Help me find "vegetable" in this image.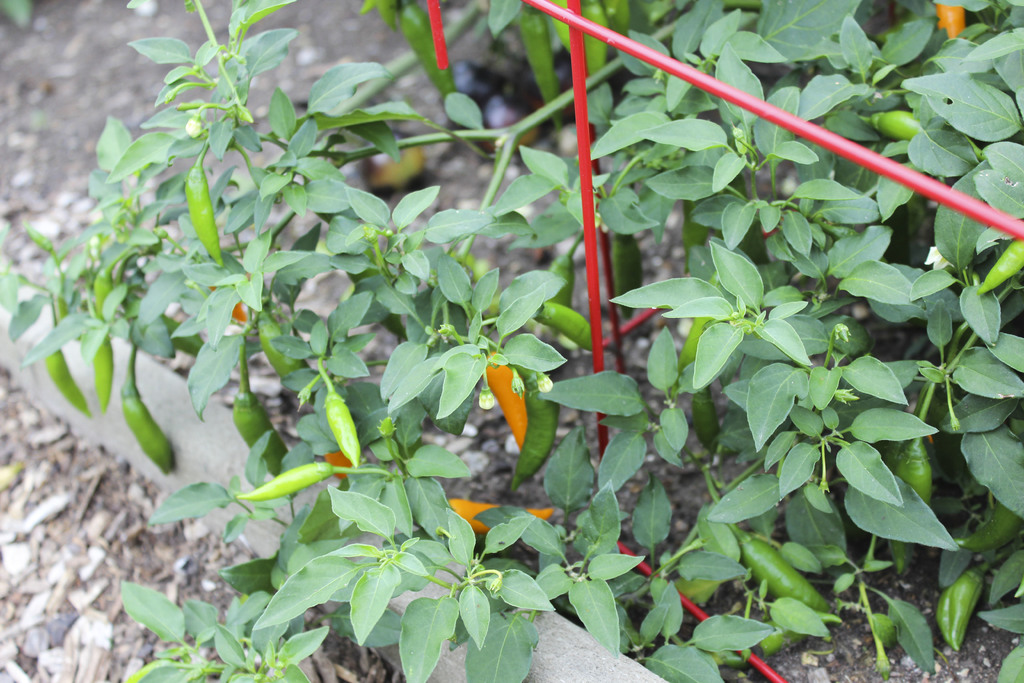
Found it: box(58, 274, 81, 320).
